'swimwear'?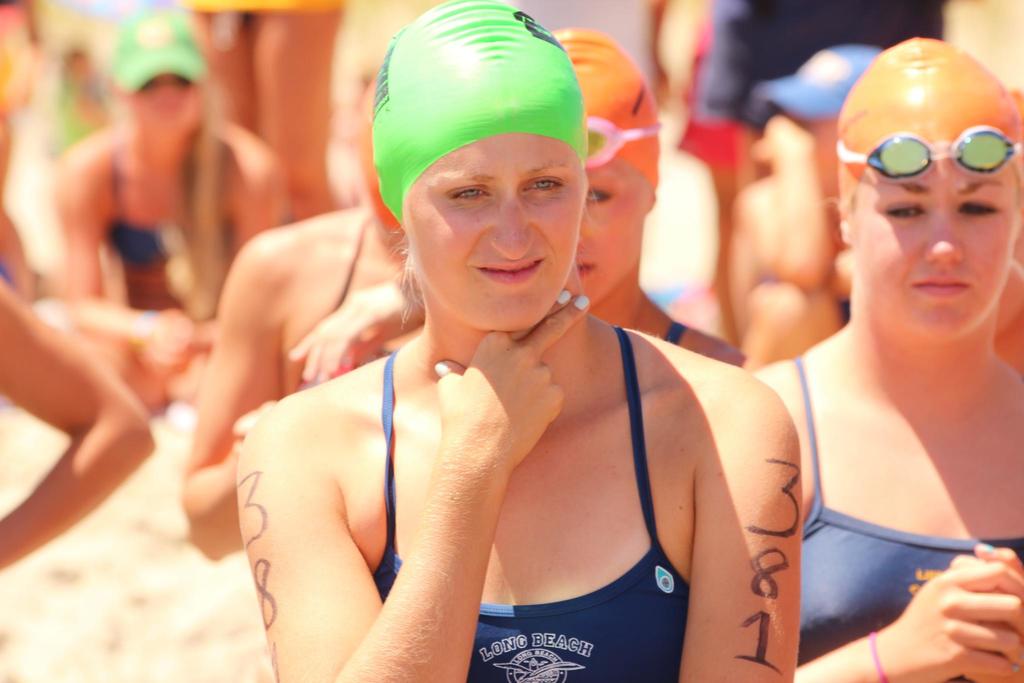
792:358:1023:682
